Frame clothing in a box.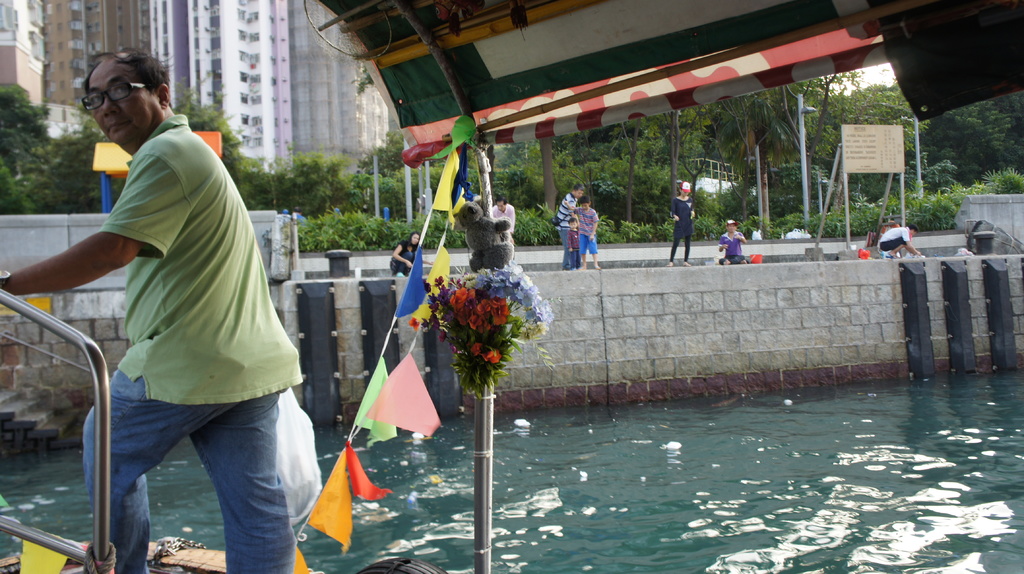
select_region(552, 194, 576, 266).
